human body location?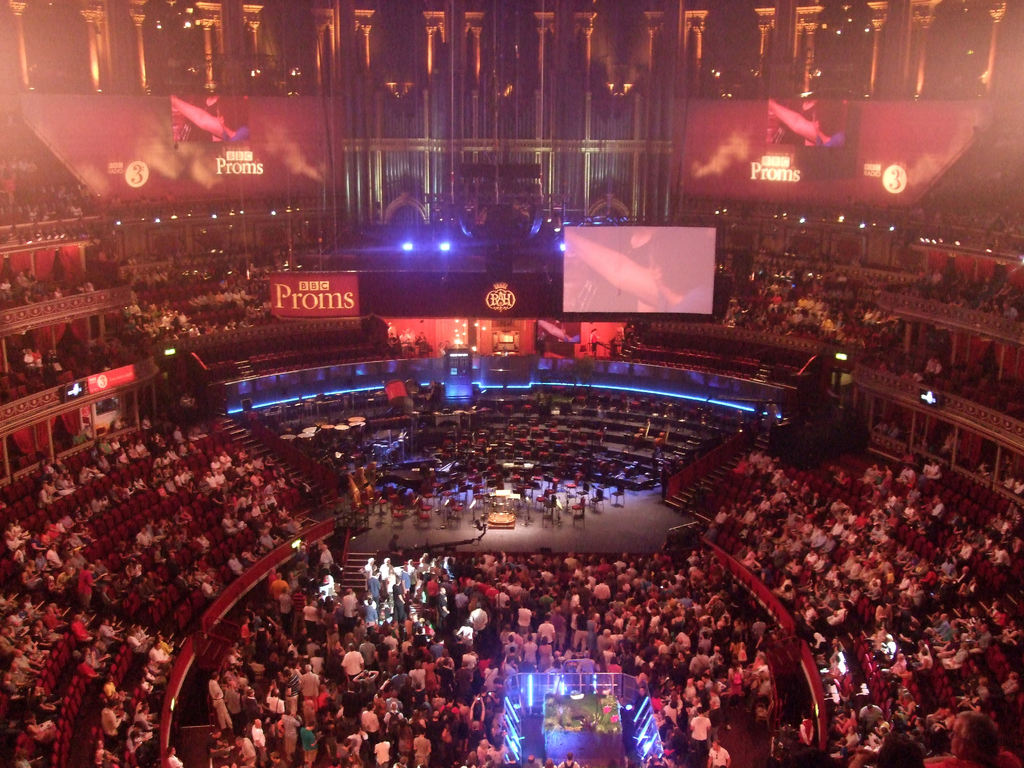
bbox=[86, 499, 97, 520]
